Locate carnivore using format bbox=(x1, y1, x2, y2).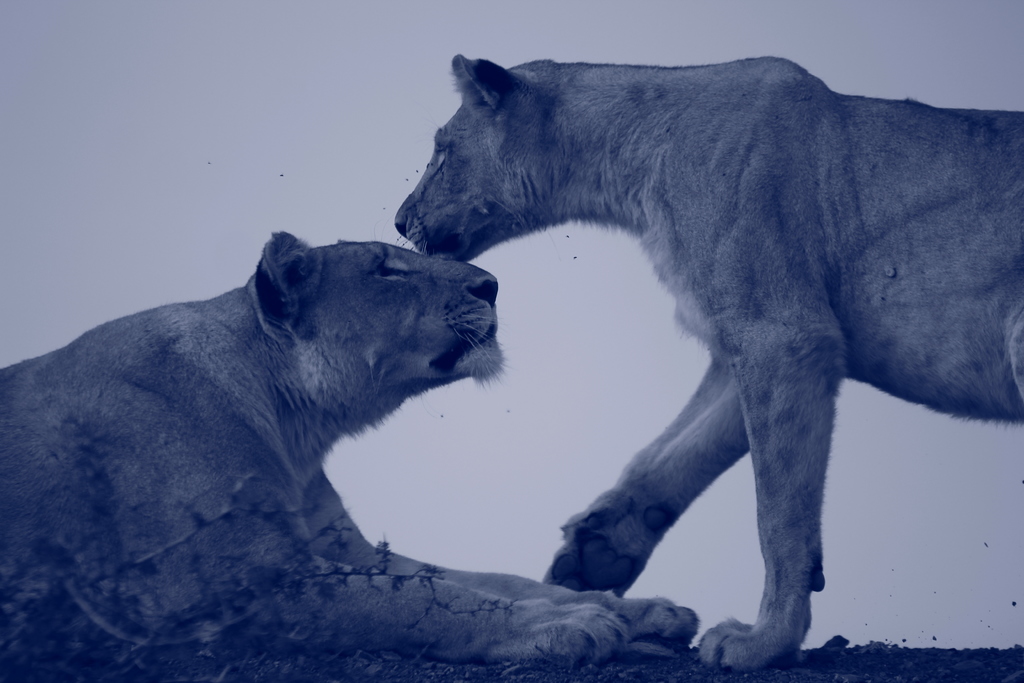
bbox=(445, 33, 1023, 600).
